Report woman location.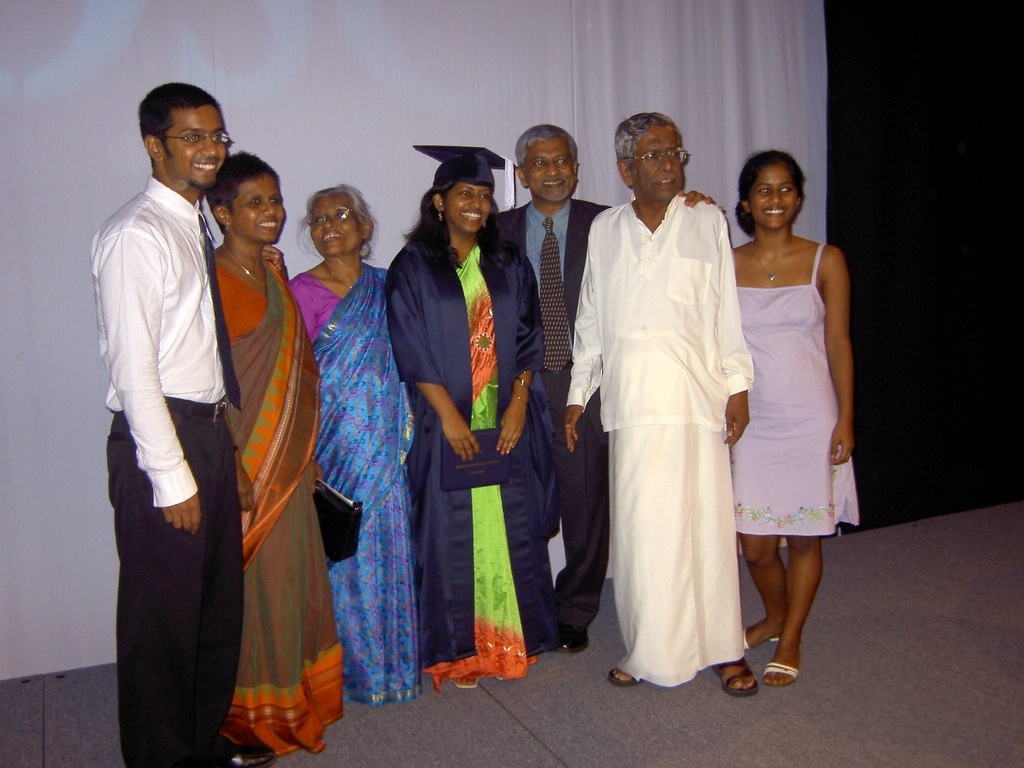
Report: region(208, 150, 354, 762).
